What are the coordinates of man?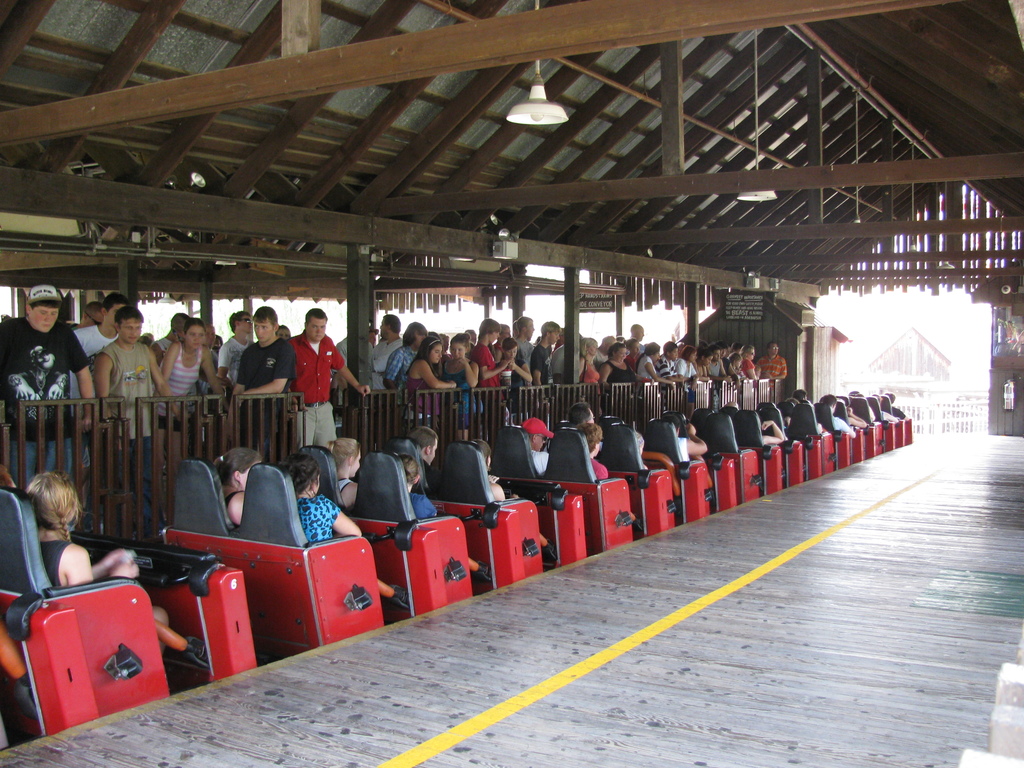
790/384/812/403.
